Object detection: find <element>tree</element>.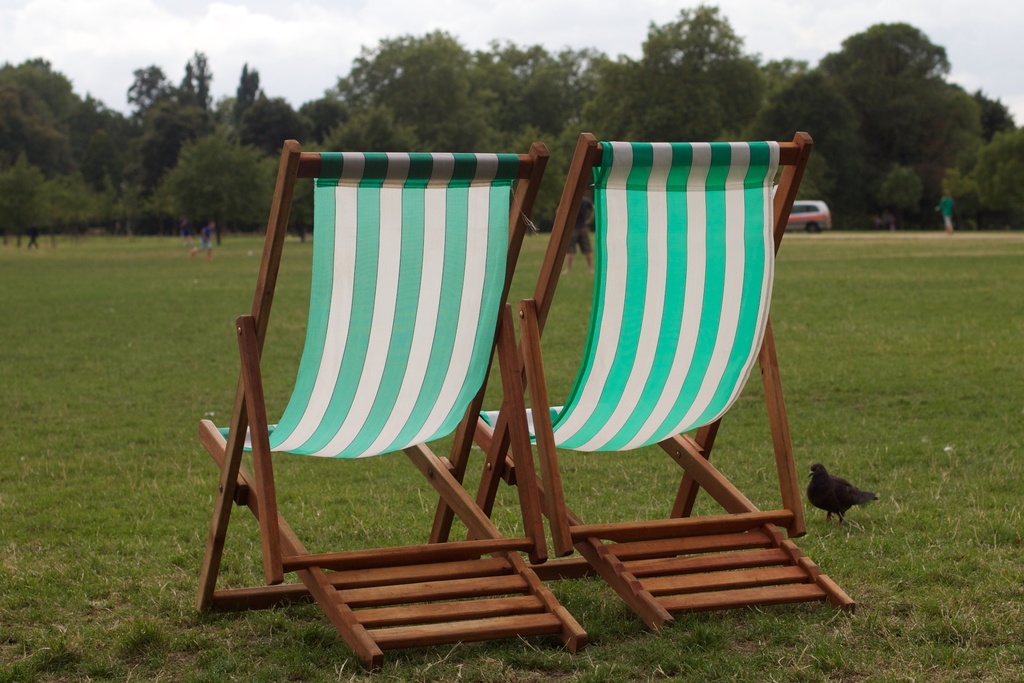
225,85,316,156.
